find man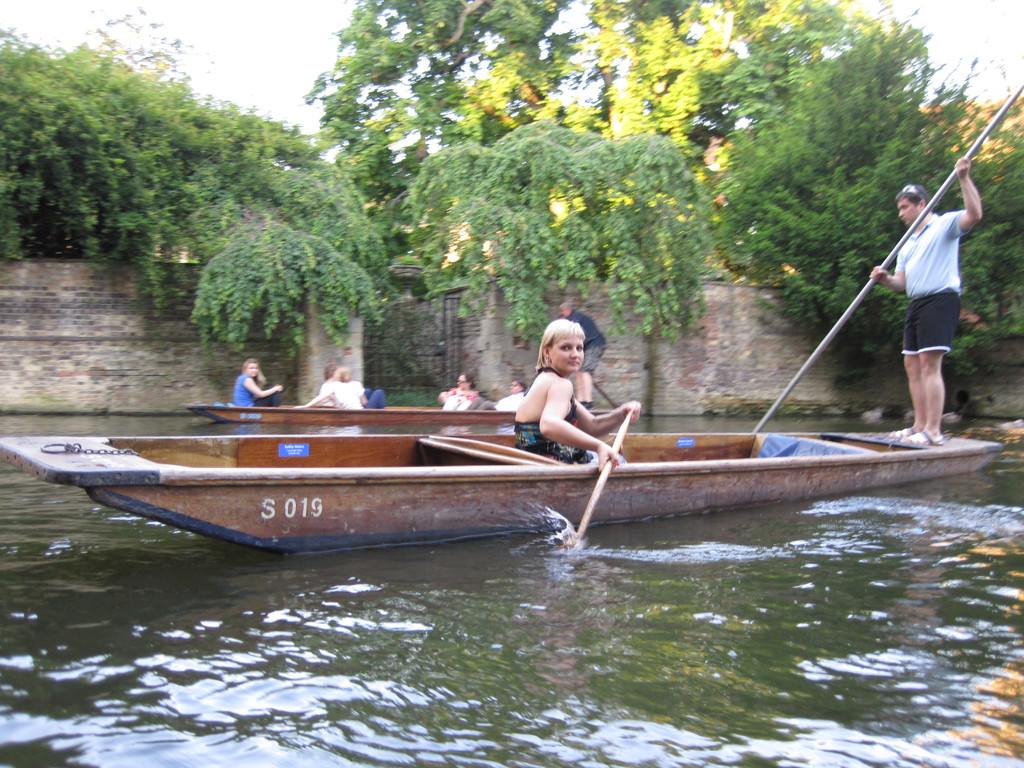
{"left": 319, "top": 364, "right": 387, "bottom": 410}
